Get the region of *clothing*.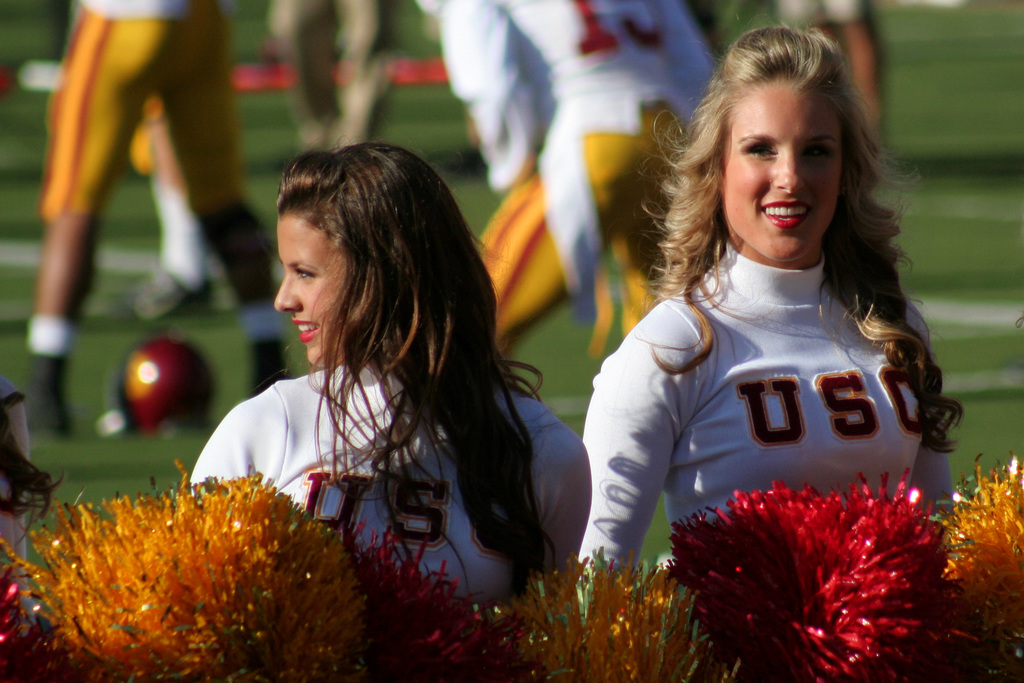
bbox(422, 0, 727, 303).
